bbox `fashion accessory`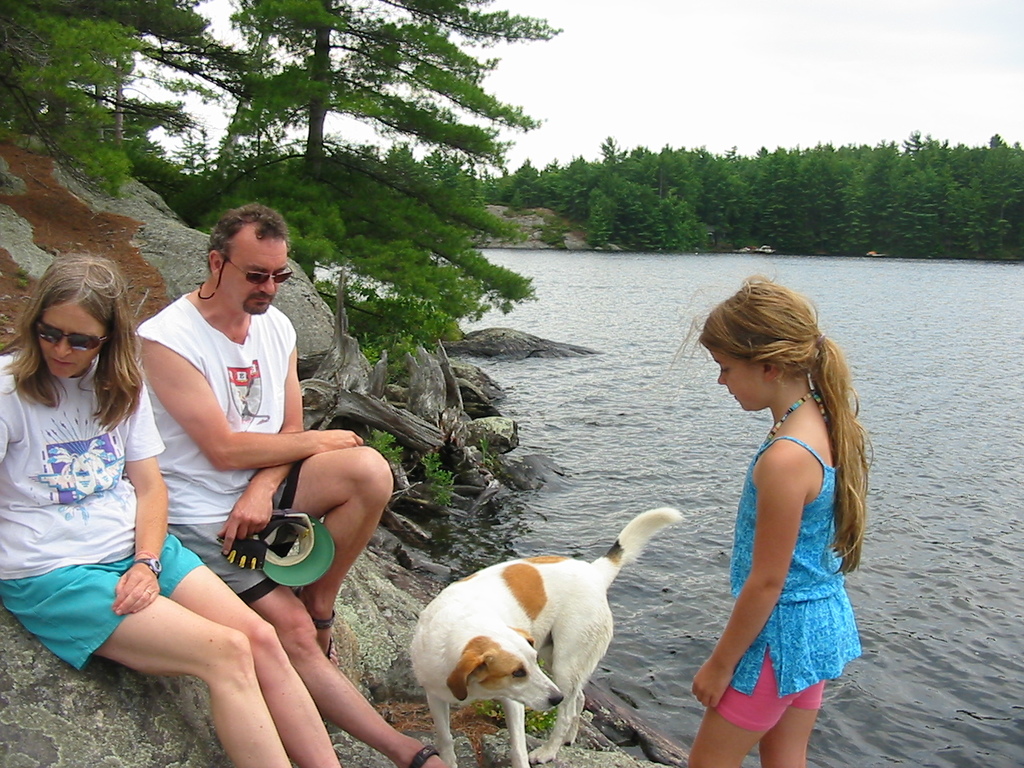
pyautogui.locateOnScreen(146, 586, 153, 596)
